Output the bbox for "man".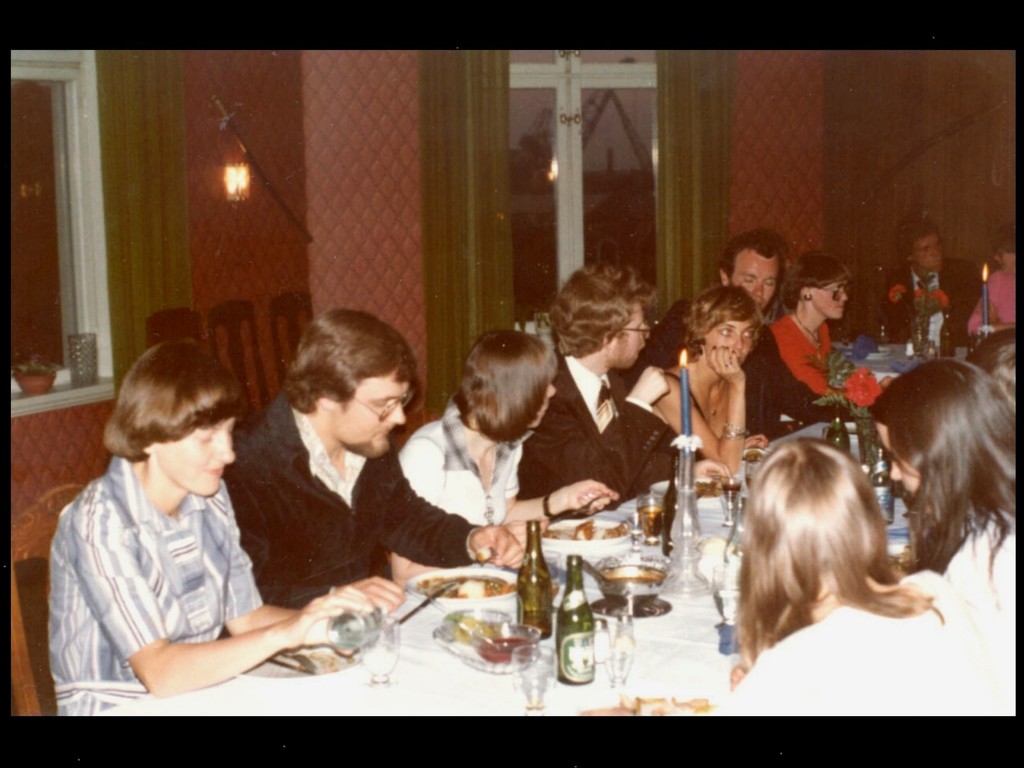
bbox=[717, 228, 847, 445].
